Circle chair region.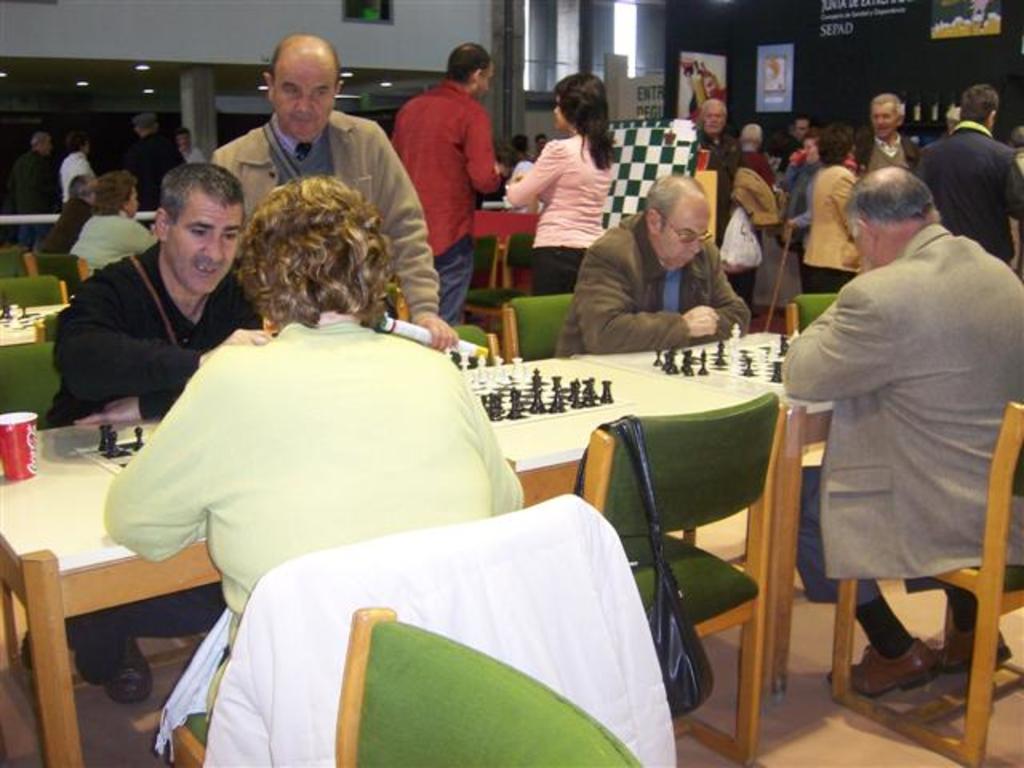
Region: 163/493/634/766.
